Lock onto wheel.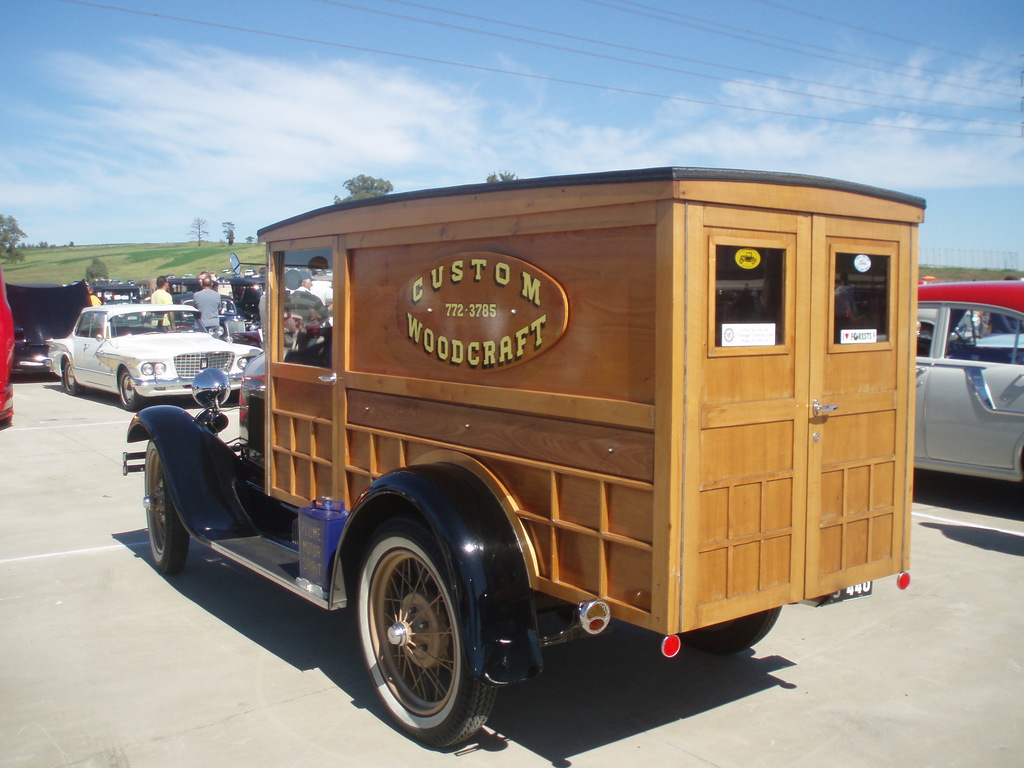
Locked: (350, 513, 502, 749).
